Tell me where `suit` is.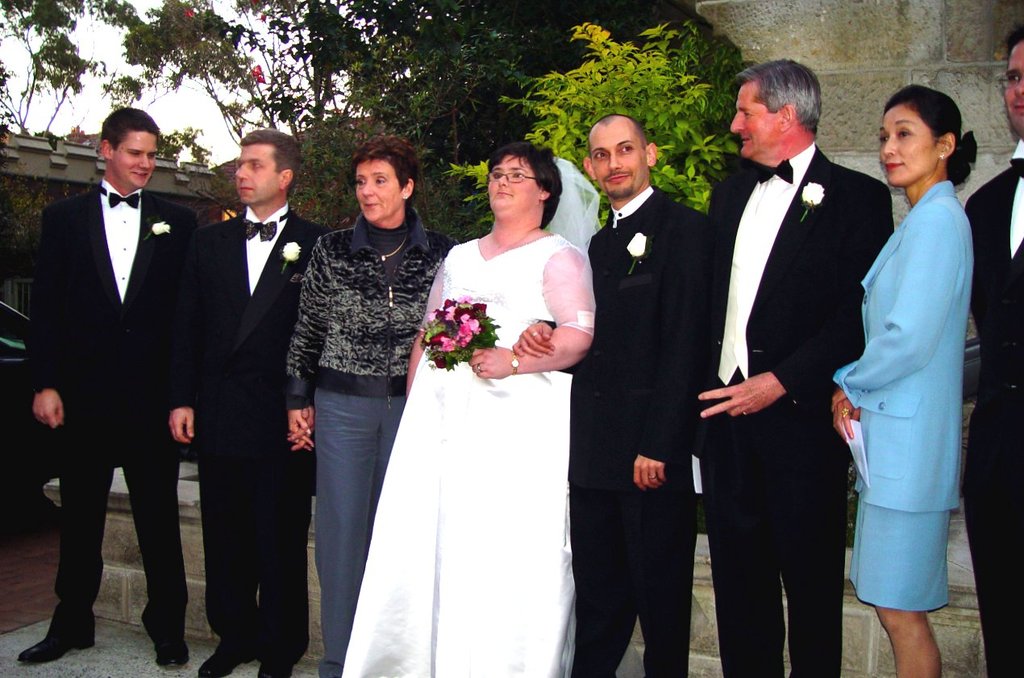
`suit` is at l=693, t=142, r=892, b=677.
